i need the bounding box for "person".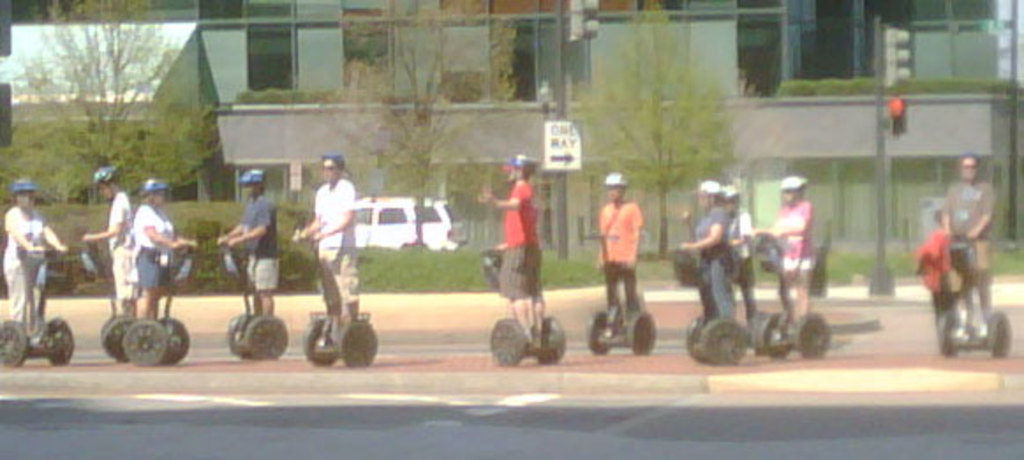
Here it is: {"x1": 680, "y1": 180, "x2": 733, "y2": 321}.
